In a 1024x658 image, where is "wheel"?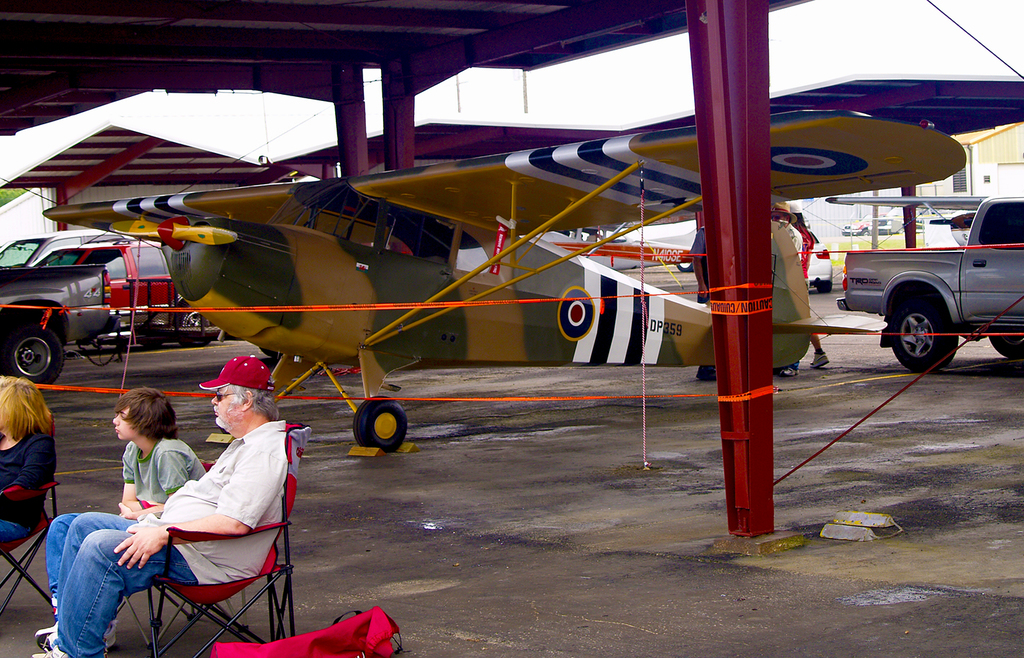
box(79, 320, 117, 369).
